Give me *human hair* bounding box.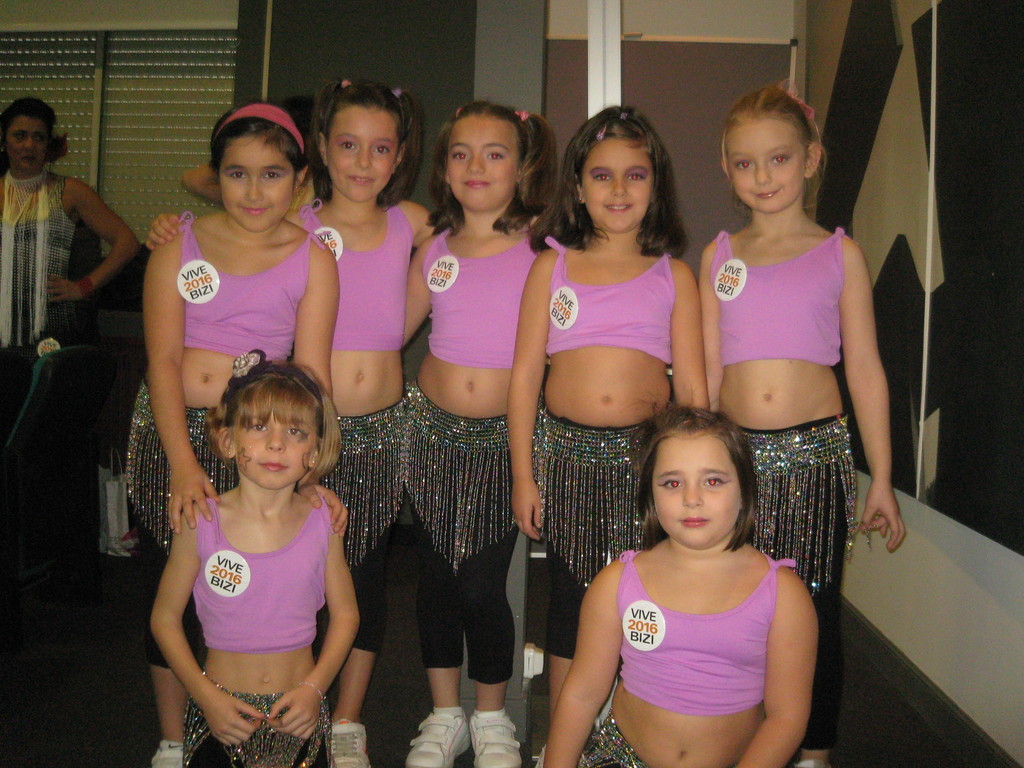
region(308, 77, 429, 210).
